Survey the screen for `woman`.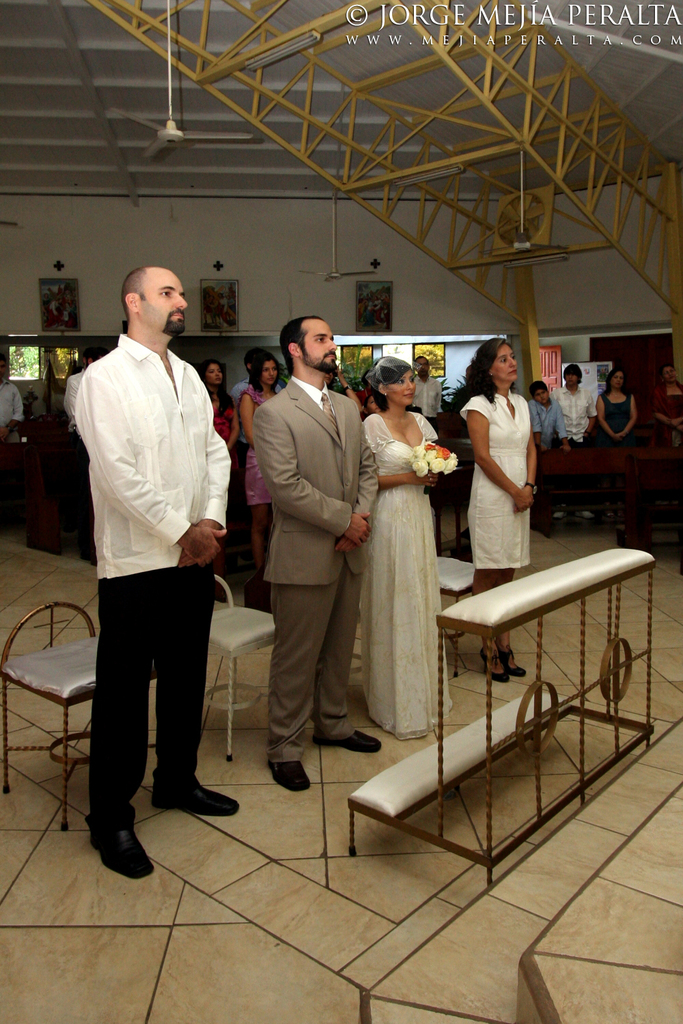
Survey found: box(361, 354, 456, 741).
